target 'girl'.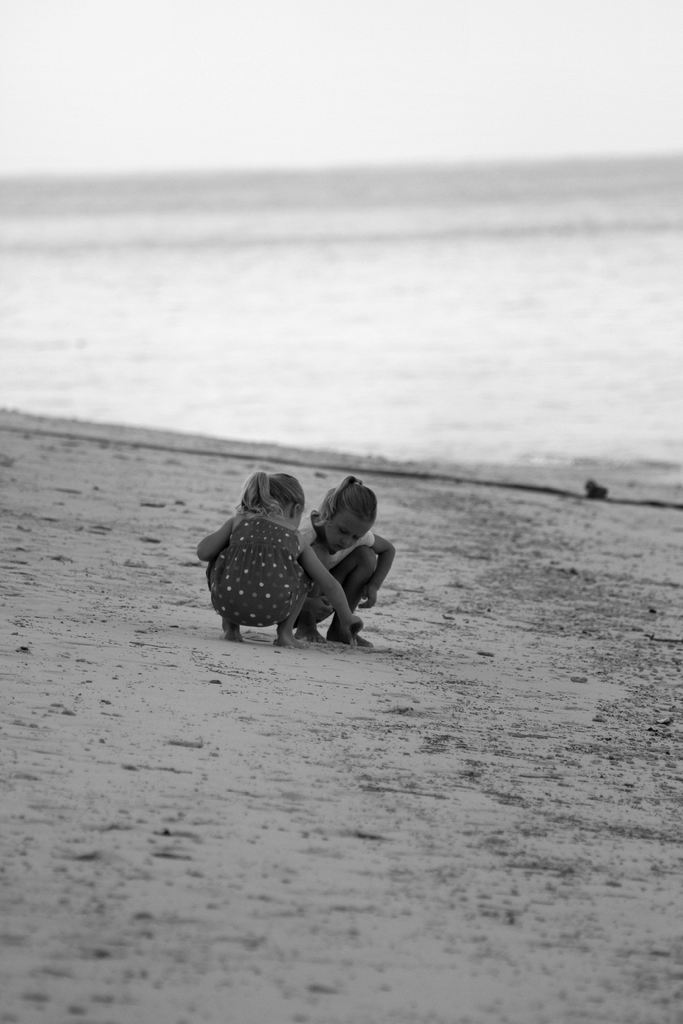
Target region: Rect(192, 469, 360, 652).
